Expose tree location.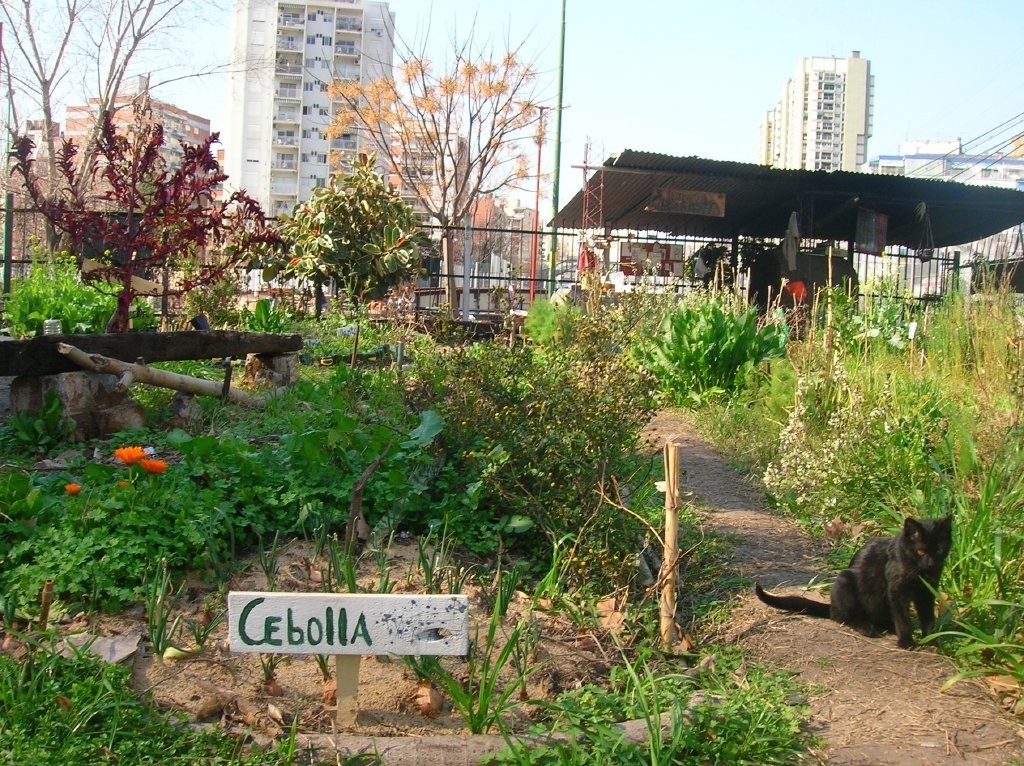
Exposed at 245,146,443,374.
